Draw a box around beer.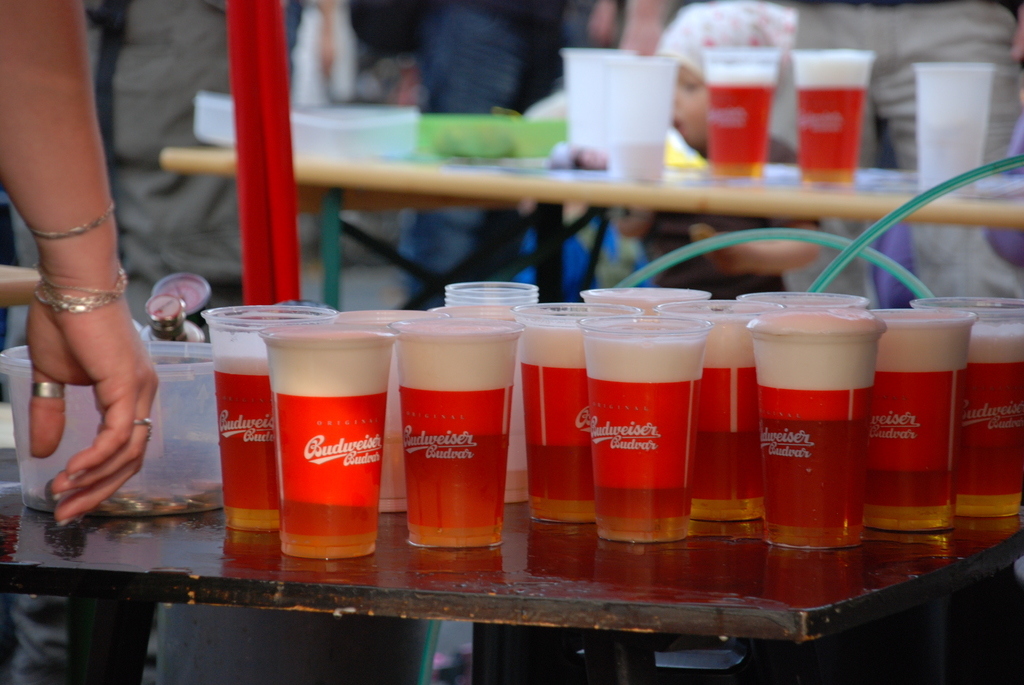
(906, 292, 1023, 524).
